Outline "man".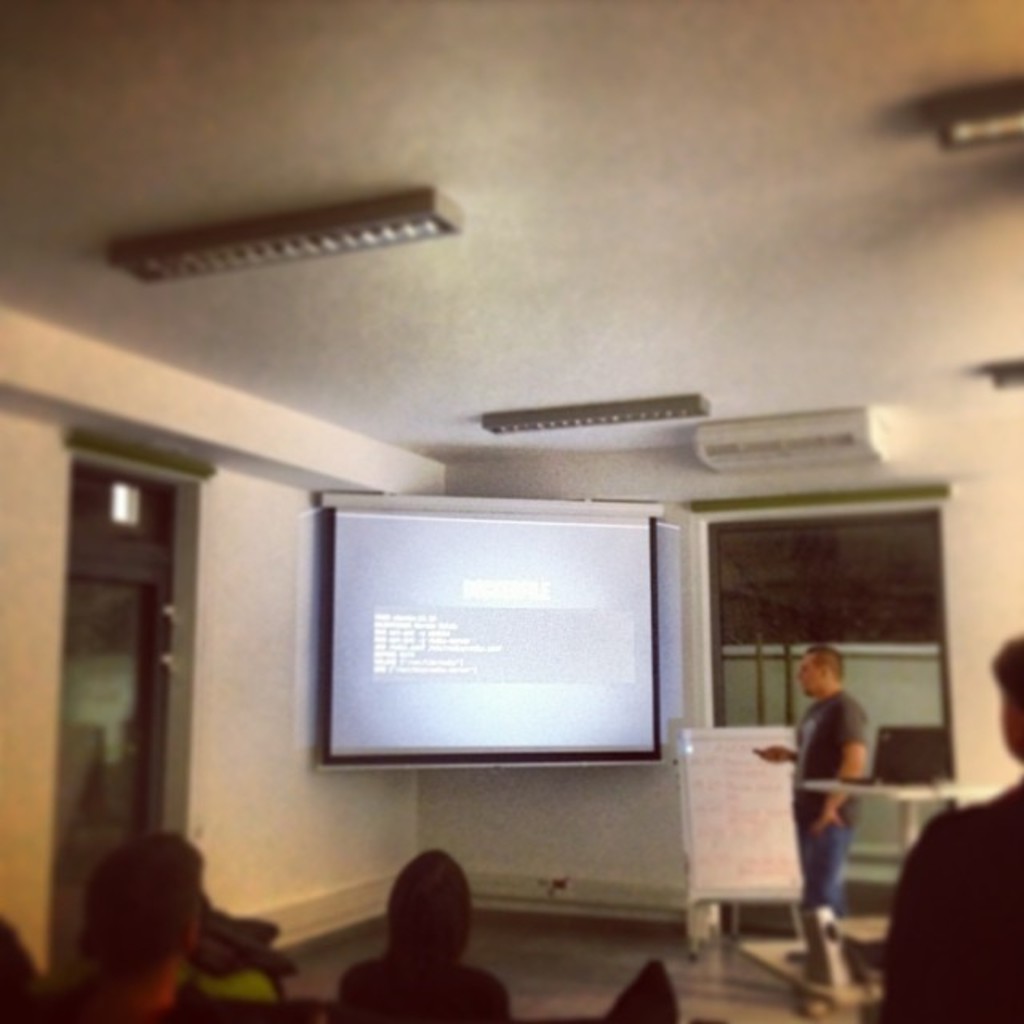
Outline: [left=771, top=624, right=912, bottom=957].
